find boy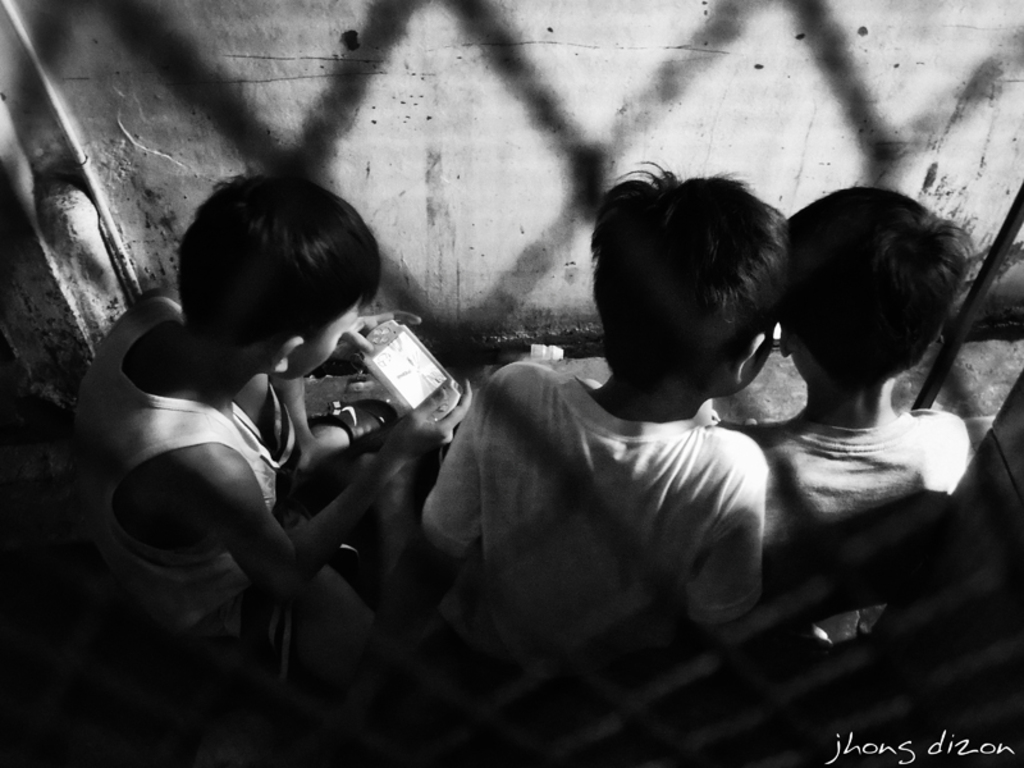
[x1=741, y1=187, x2=972, y2=544]
